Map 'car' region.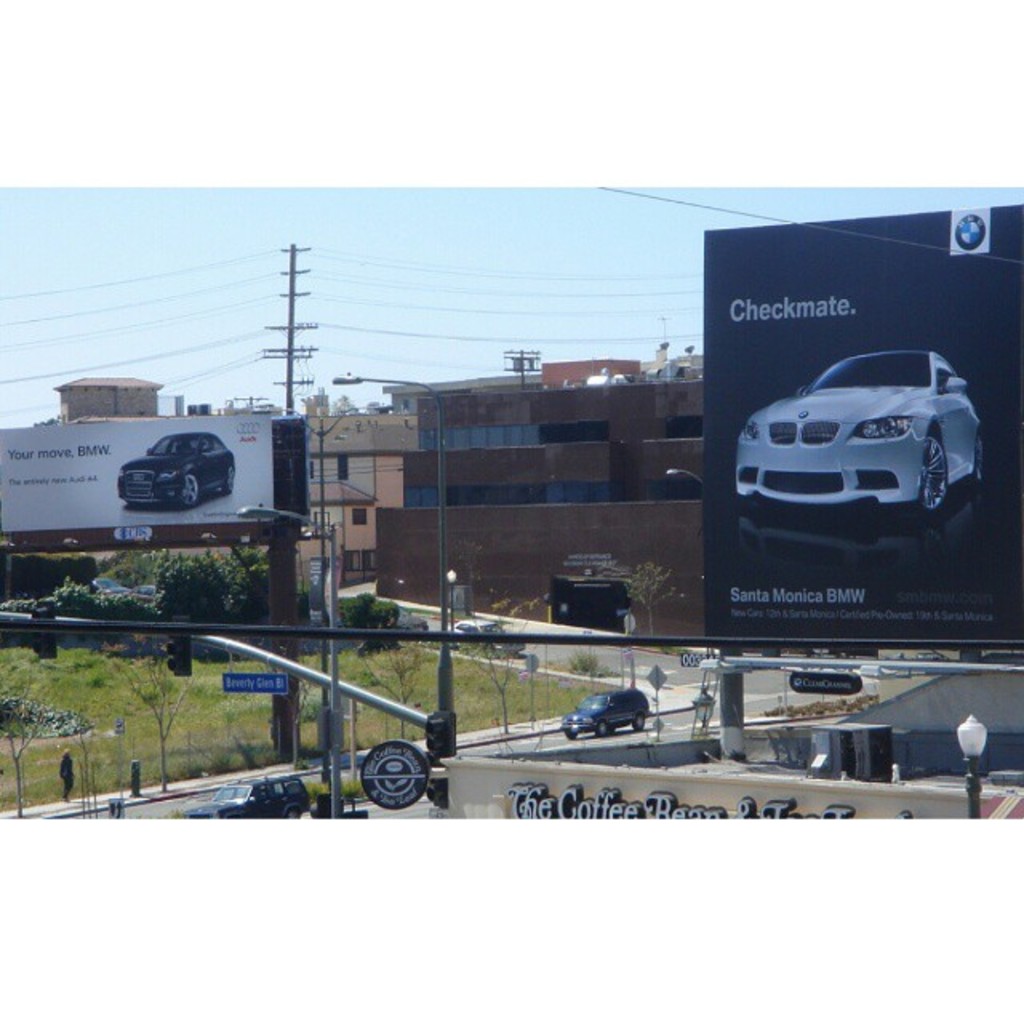
Mapped to 733,344,986,504.
